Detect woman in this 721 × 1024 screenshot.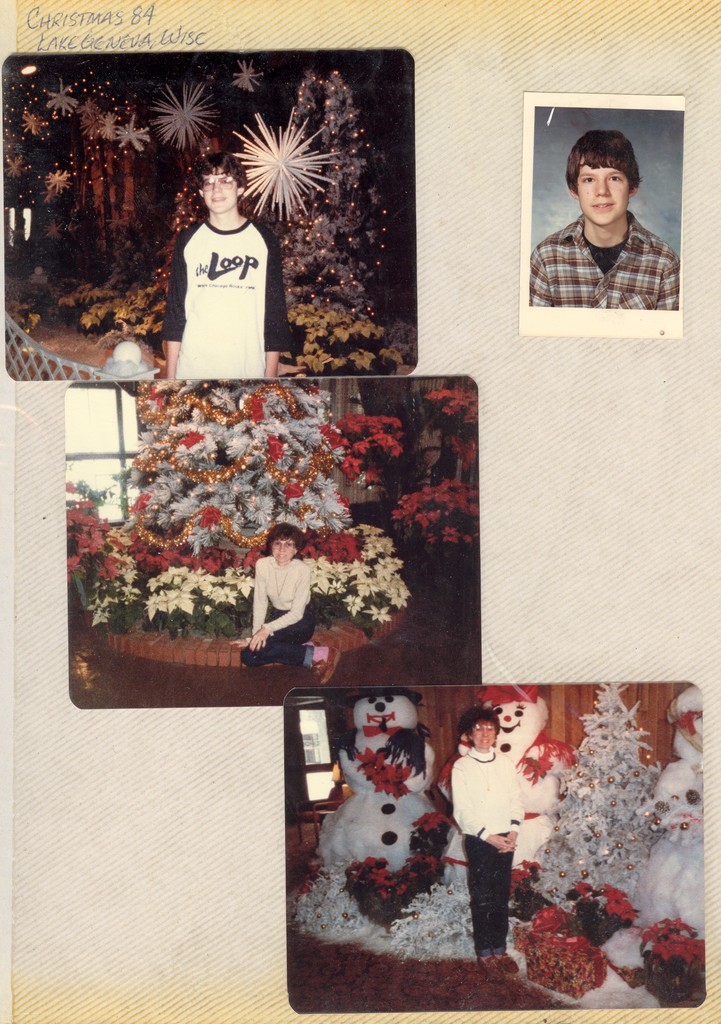
Detection: bbox(454, 685, 549, 965).
